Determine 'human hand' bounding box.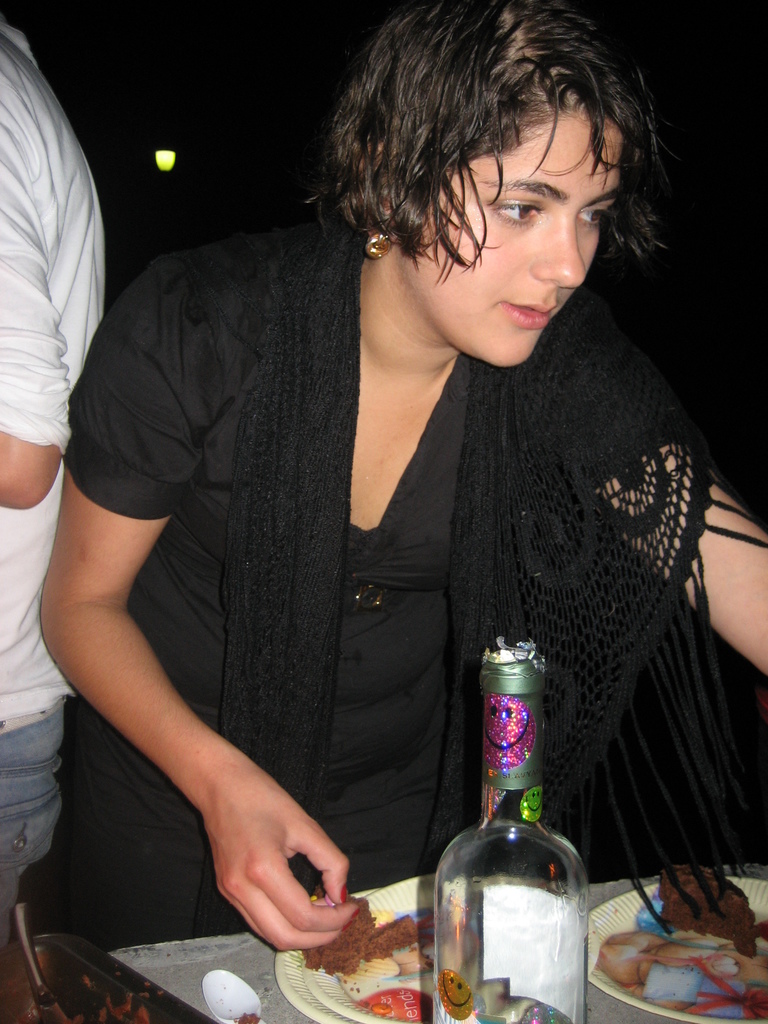
Determined: {"x1": 200, "y1": 767, "x2": 365, "y2": 951}.
